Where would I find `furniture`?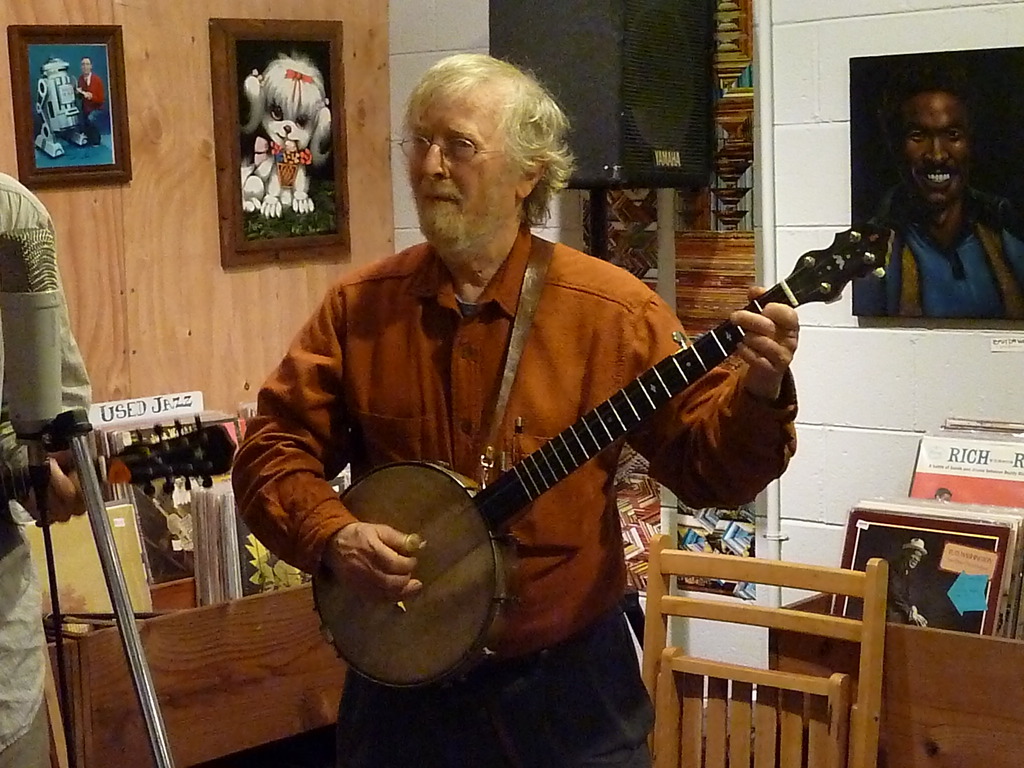
At bbox=[768, 593, 1023, 767].
